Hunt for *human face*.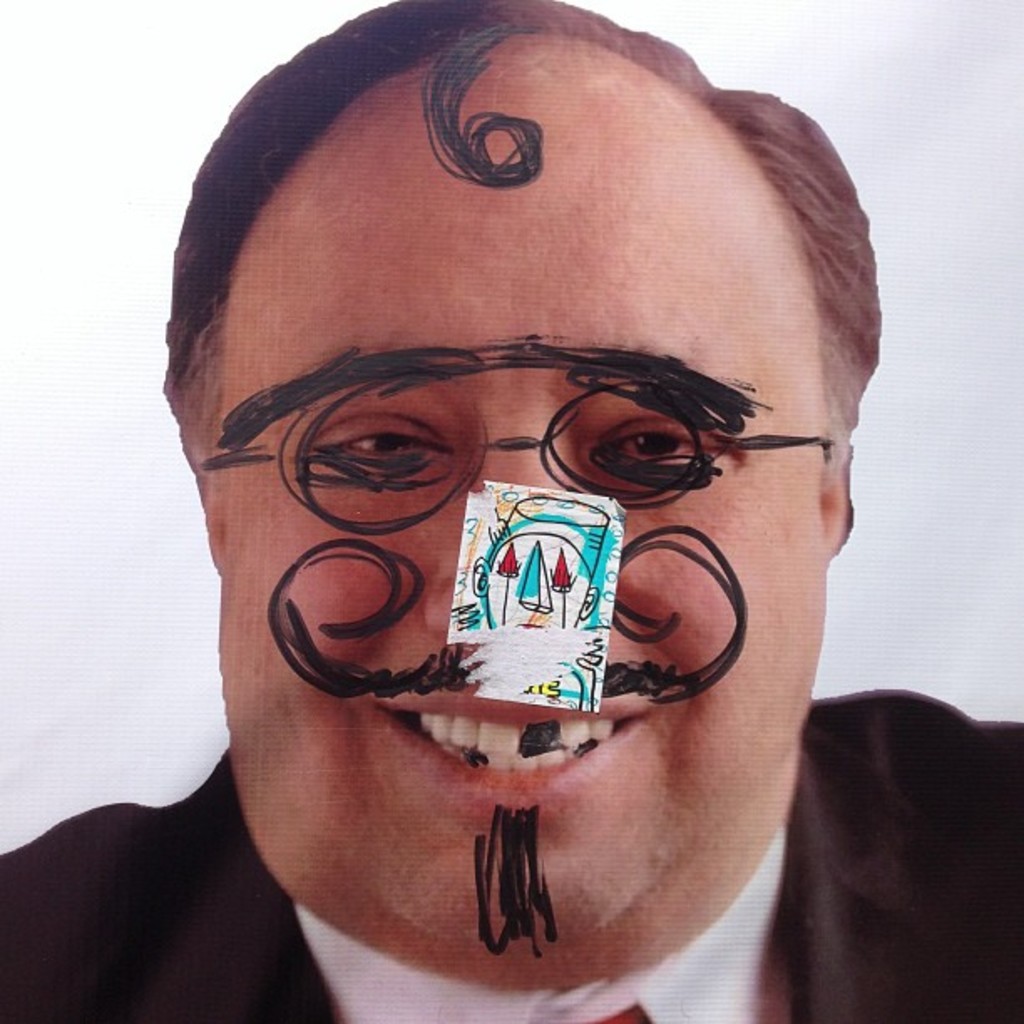
Hunted down at left=212, top=110, right=828, bottom=986.
